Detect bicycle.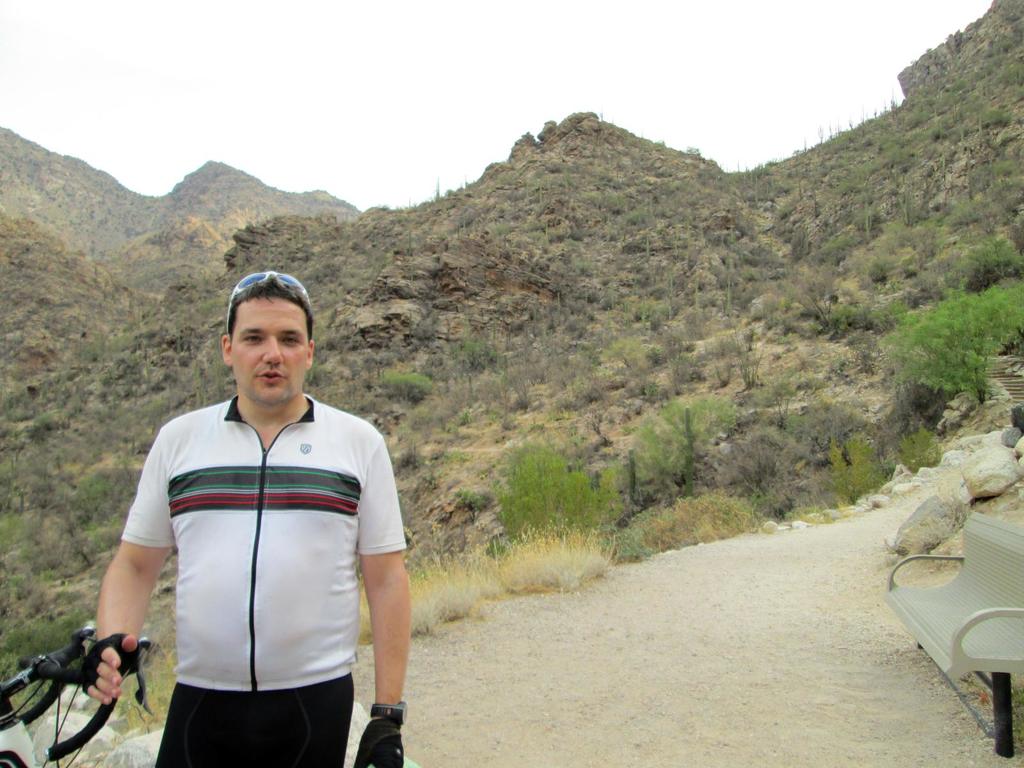
Detected at (0,624,152,767).
